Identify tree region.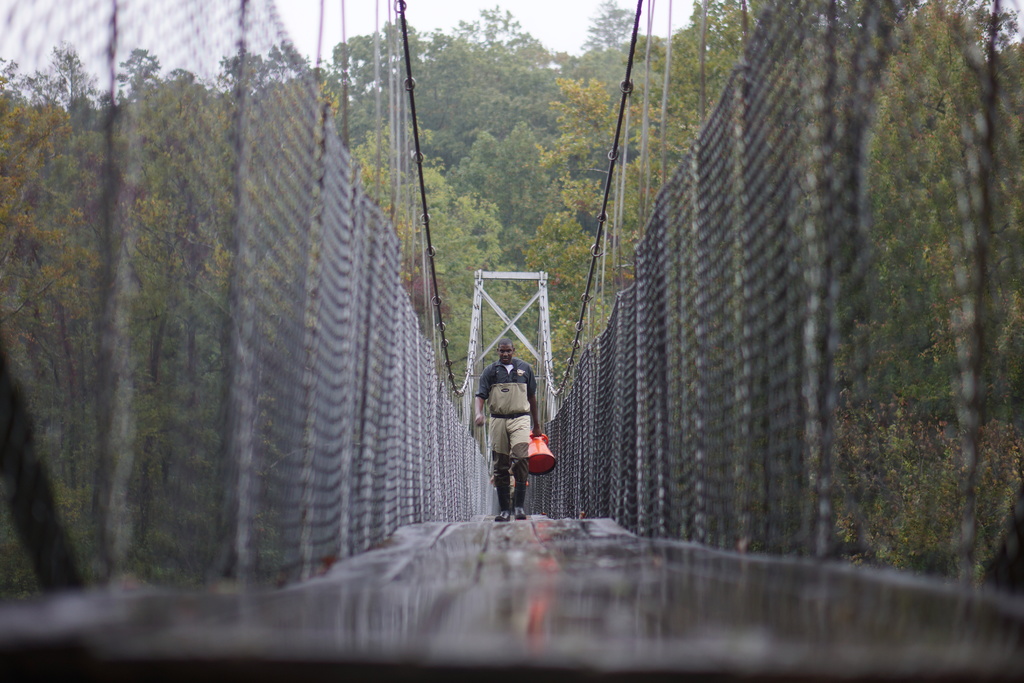
Region: (x1=221, y1=40, x2=372, y2=168).
